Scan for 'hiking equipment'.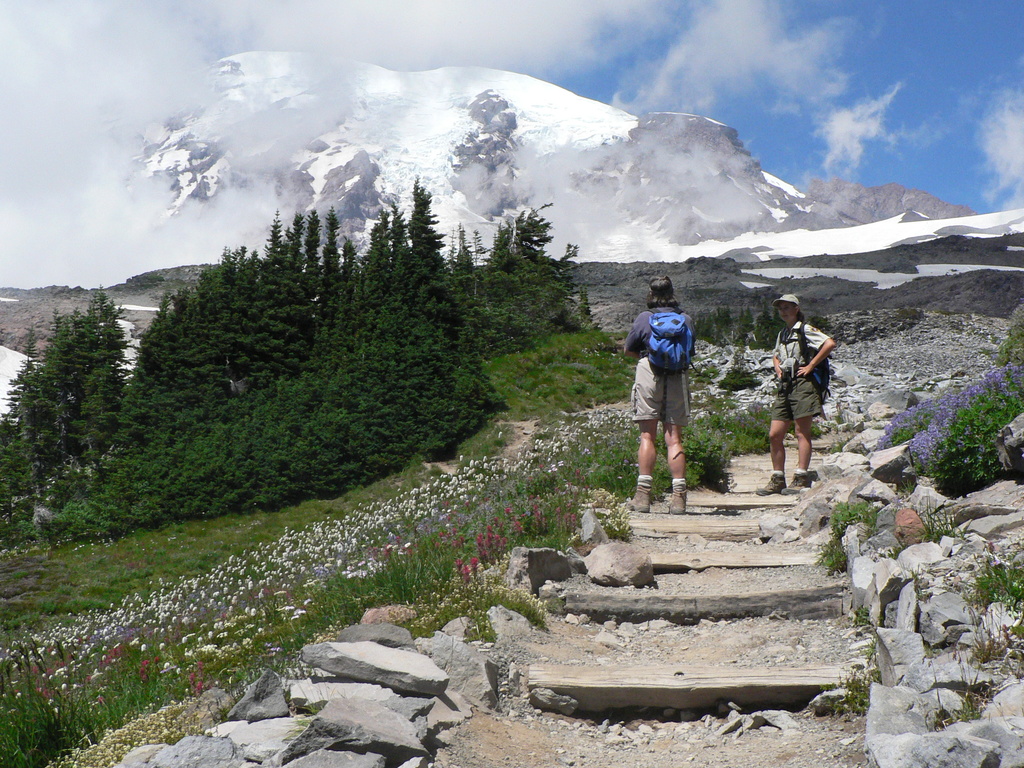
Scan result: detection(756, 471, 785, 500).
